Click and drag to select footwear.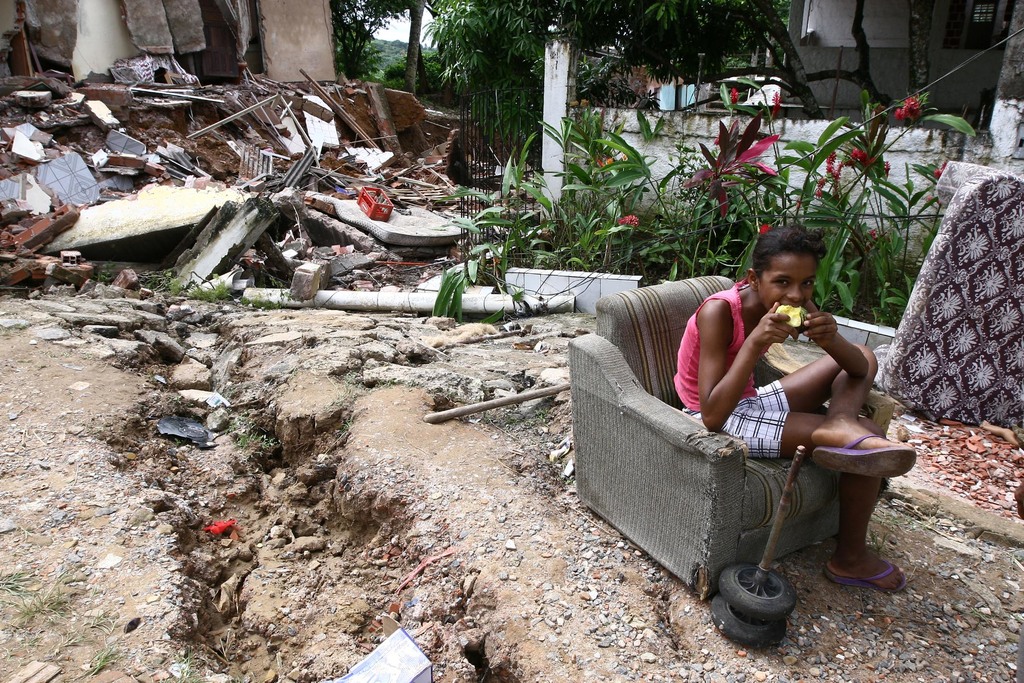
Selection: region(822, 552, 906, 588).
